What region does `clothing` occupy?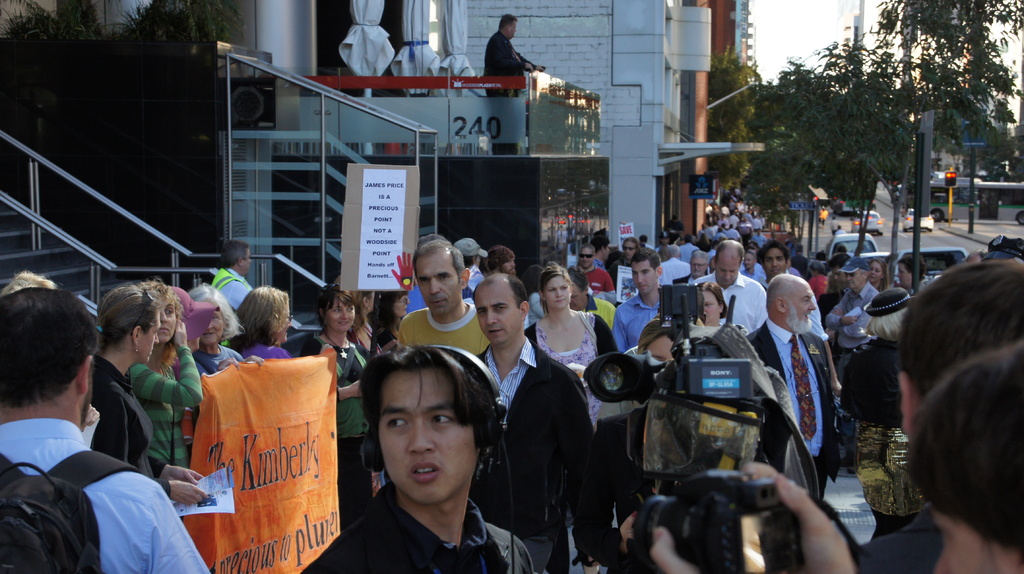
left=91, top=353, right=166, bottom=475.
